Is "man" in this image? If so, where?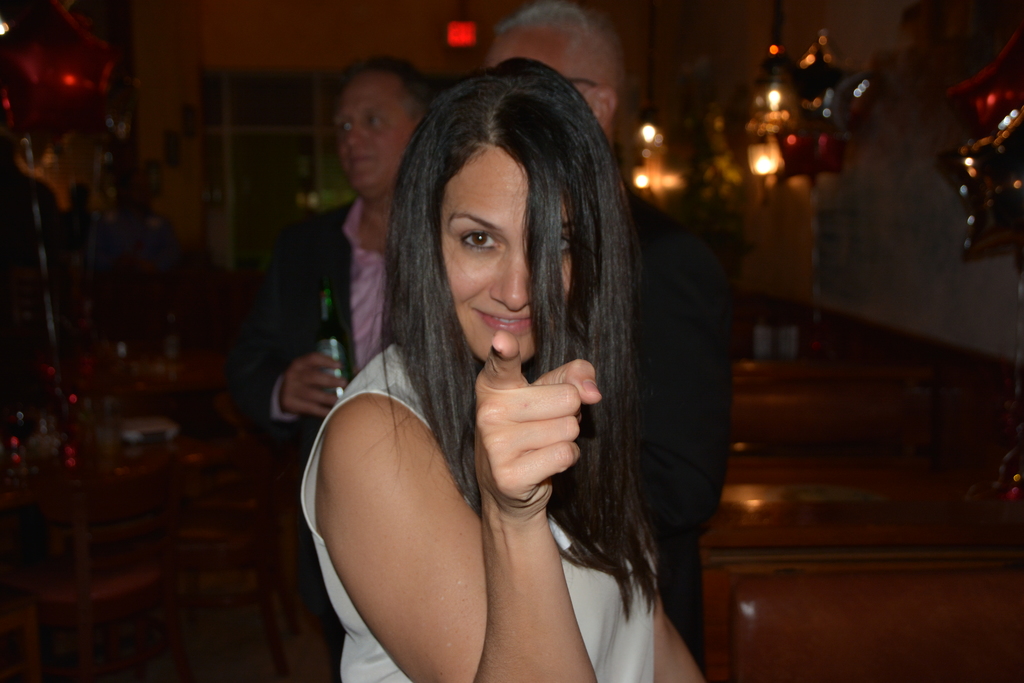
Yes, at detection(234, 62, 437, 457).
